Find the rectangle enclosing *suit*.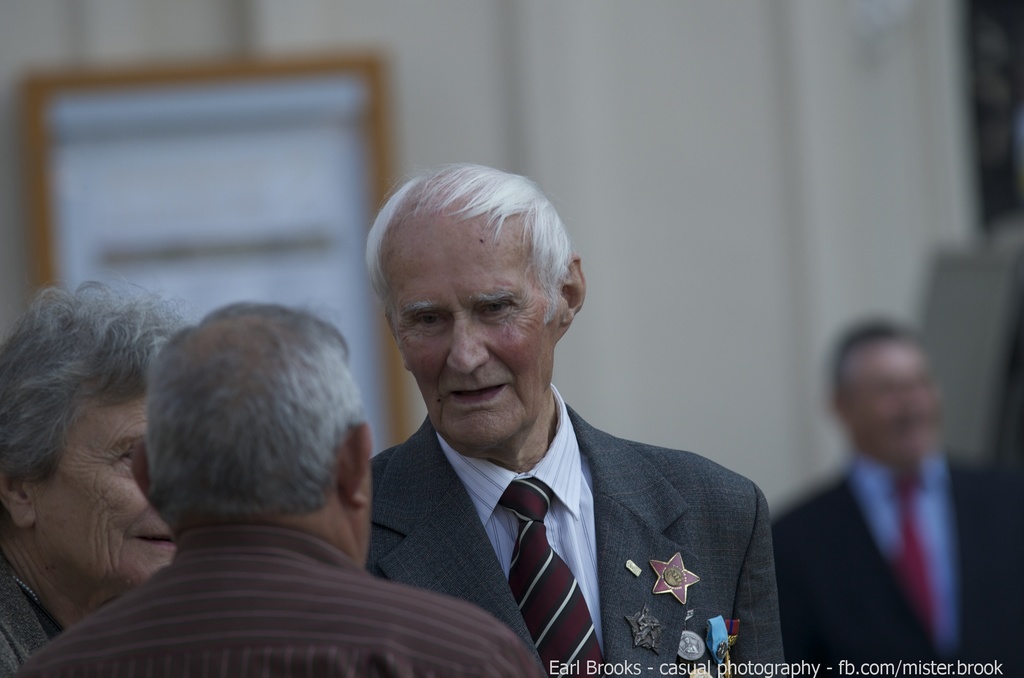
(343,298,797,662).
